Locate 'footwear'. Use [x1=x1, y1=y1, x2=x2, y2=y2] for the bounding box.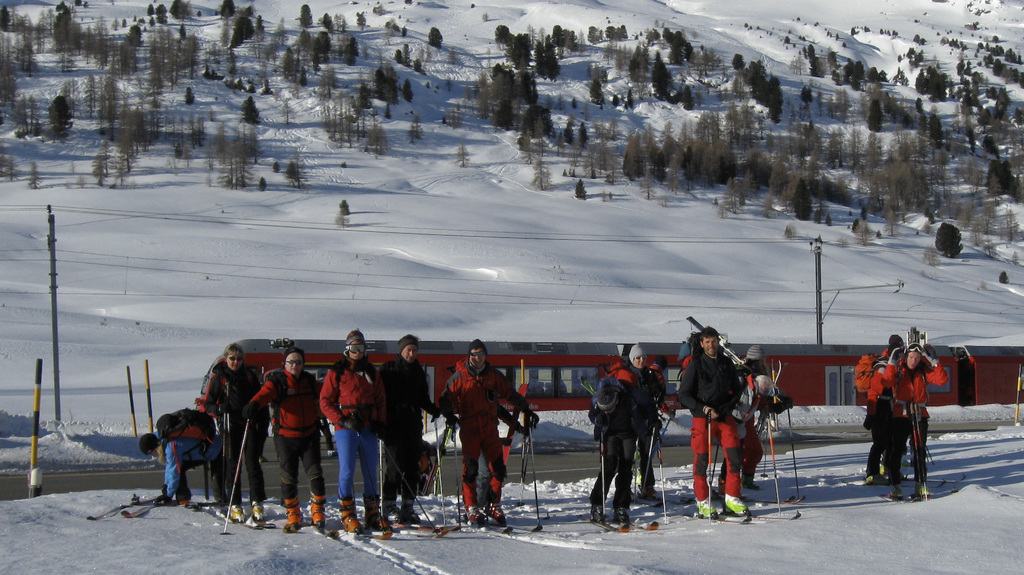
[x1=456, y1=488, x2=480, y2=524].
